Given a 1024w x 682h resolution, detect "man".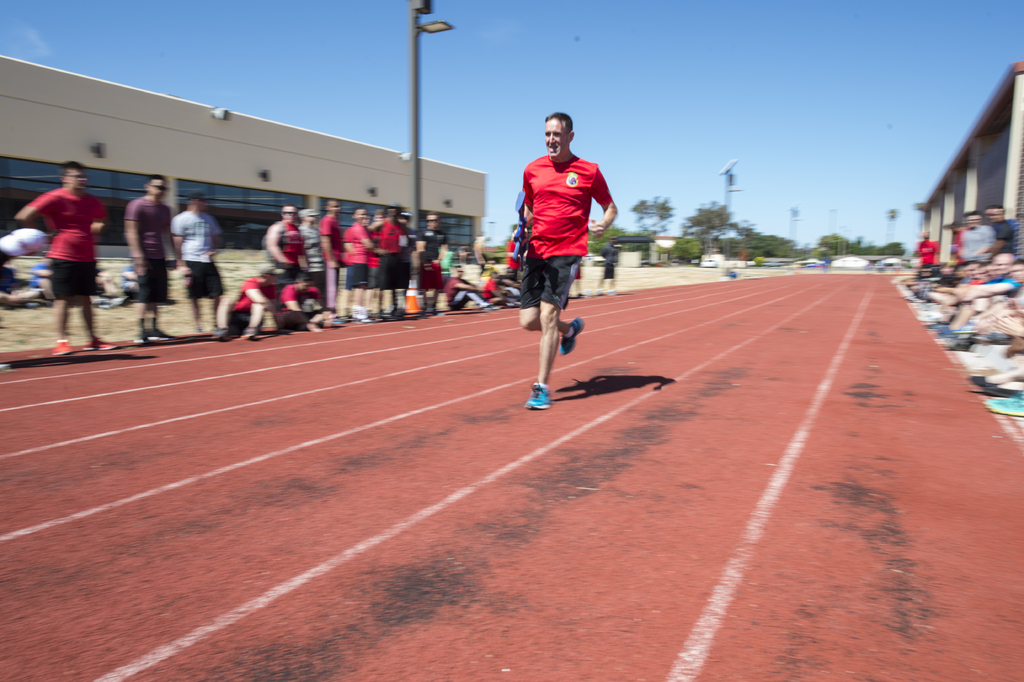
detection(445, 267, 491, 310).
